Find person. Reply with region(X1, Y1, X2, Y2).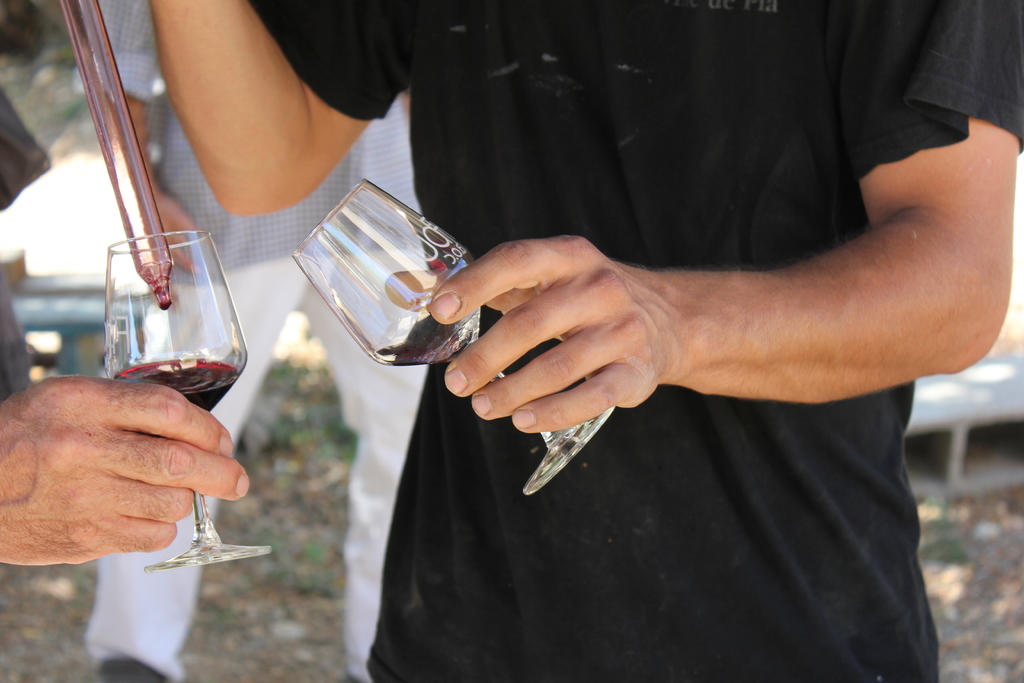
region(86, 0, 439, 682).
